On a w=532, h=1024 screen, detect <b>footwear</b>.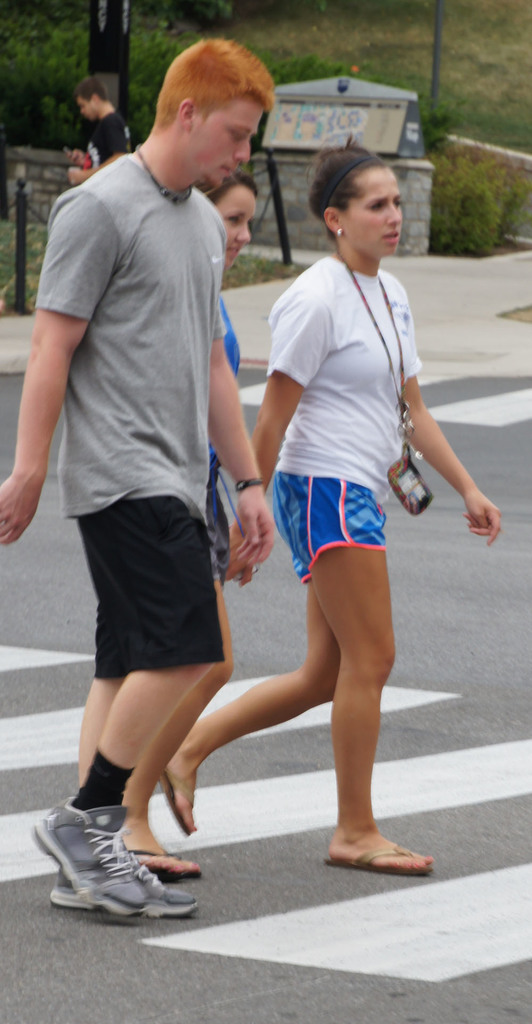
crop(117, 841, 198, 881).
